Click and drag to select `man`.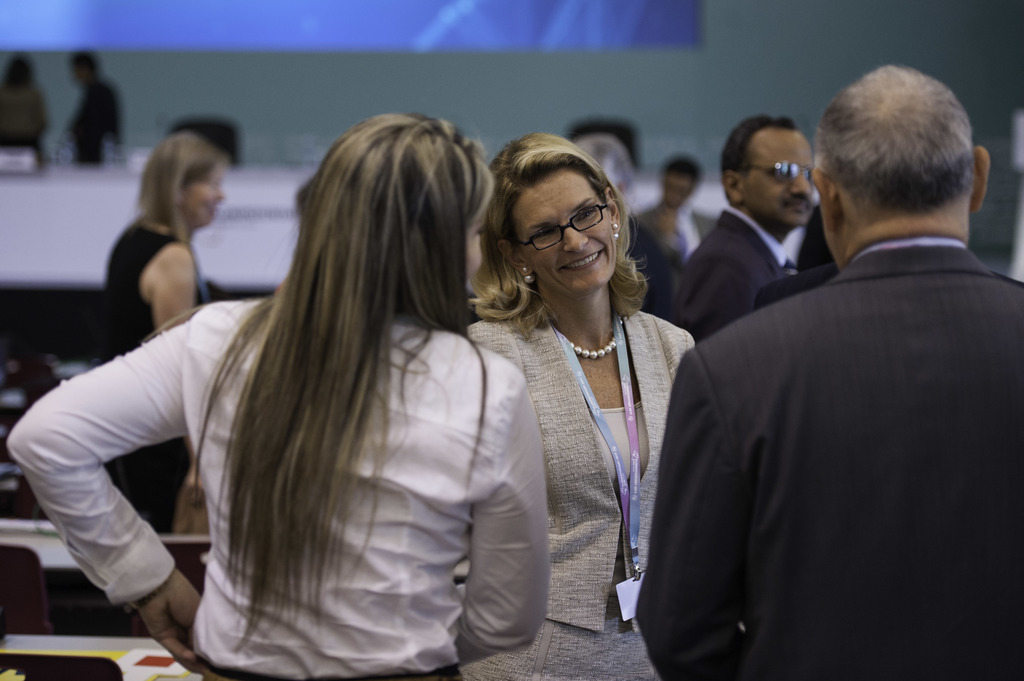
Selection: [635, 152, 720, 259].
